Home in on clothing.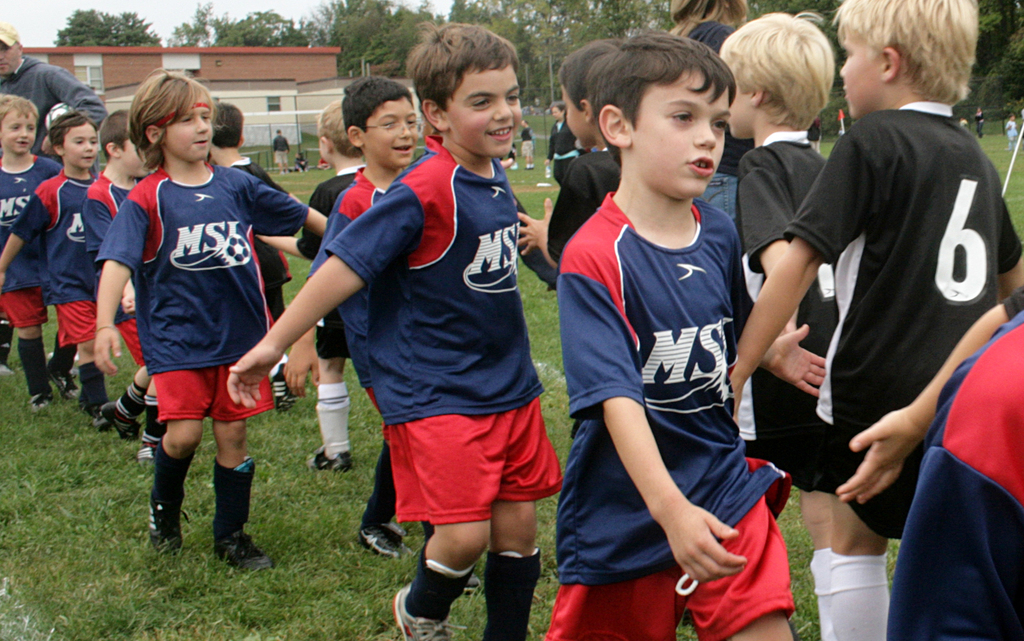
Homed in at {"x1": 0, "y1": 154, "x2": 68, "y2": 328}.
